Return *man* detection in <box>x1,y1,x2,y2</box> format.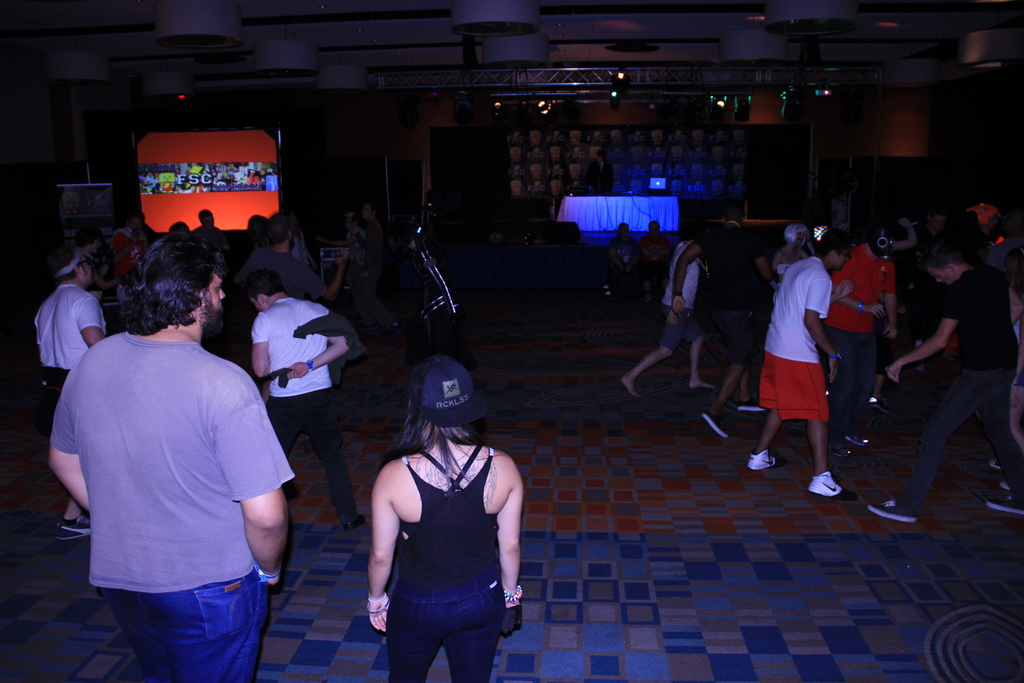
<box>191,207,227,247</box>.
